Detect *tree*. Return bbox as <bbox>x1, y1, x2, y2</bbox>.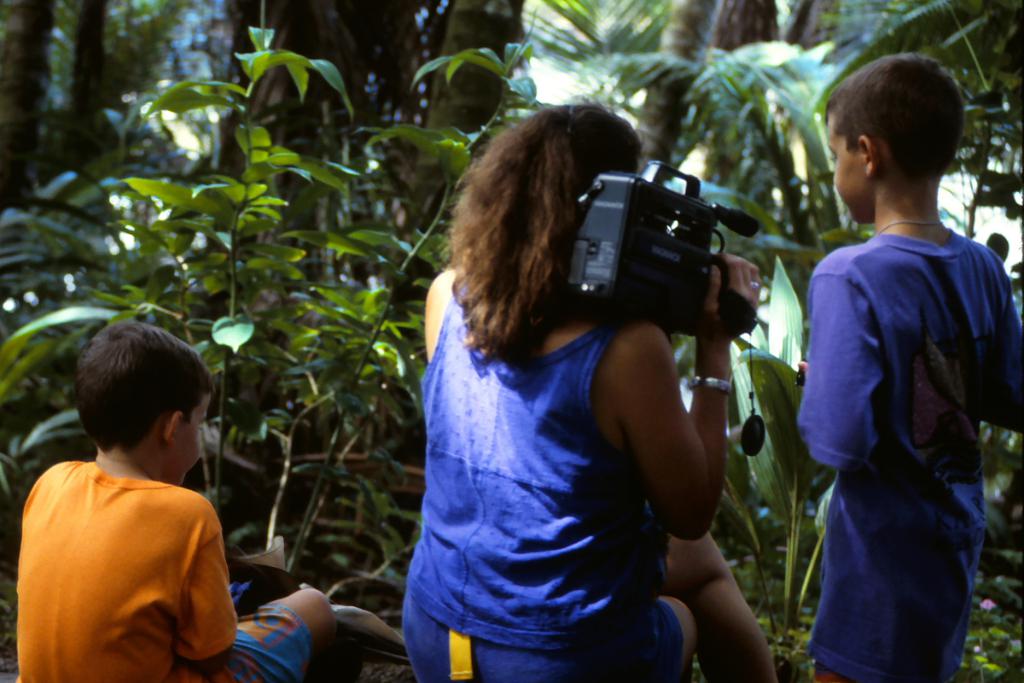
<bbox>58, 0, 117, 155</bbox>.
